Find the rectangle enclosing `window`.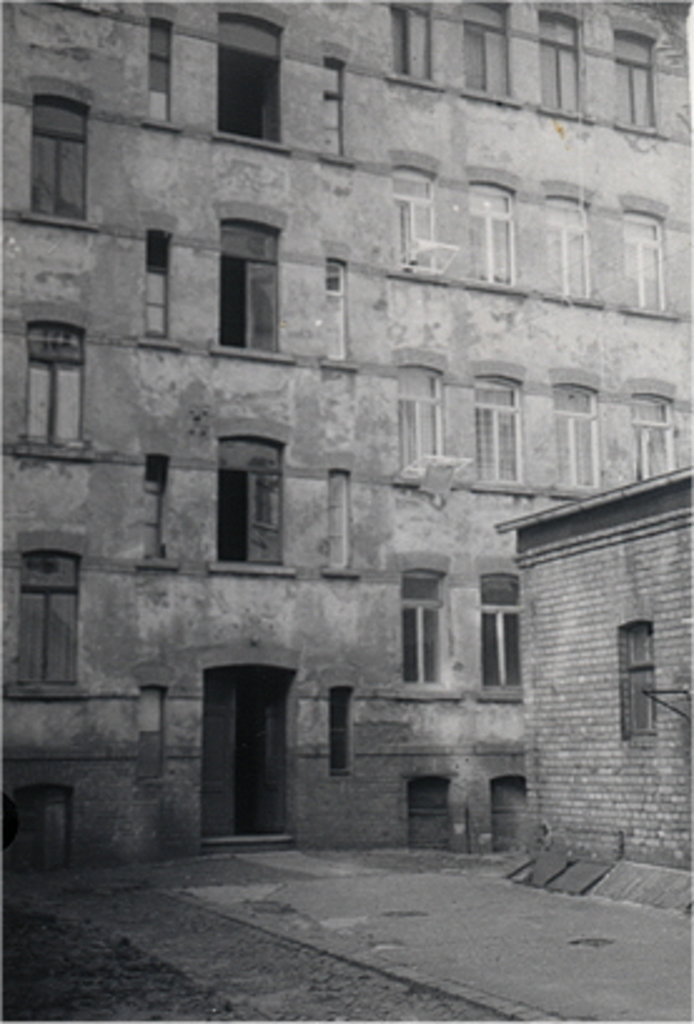
143, 258, 173, 343.
